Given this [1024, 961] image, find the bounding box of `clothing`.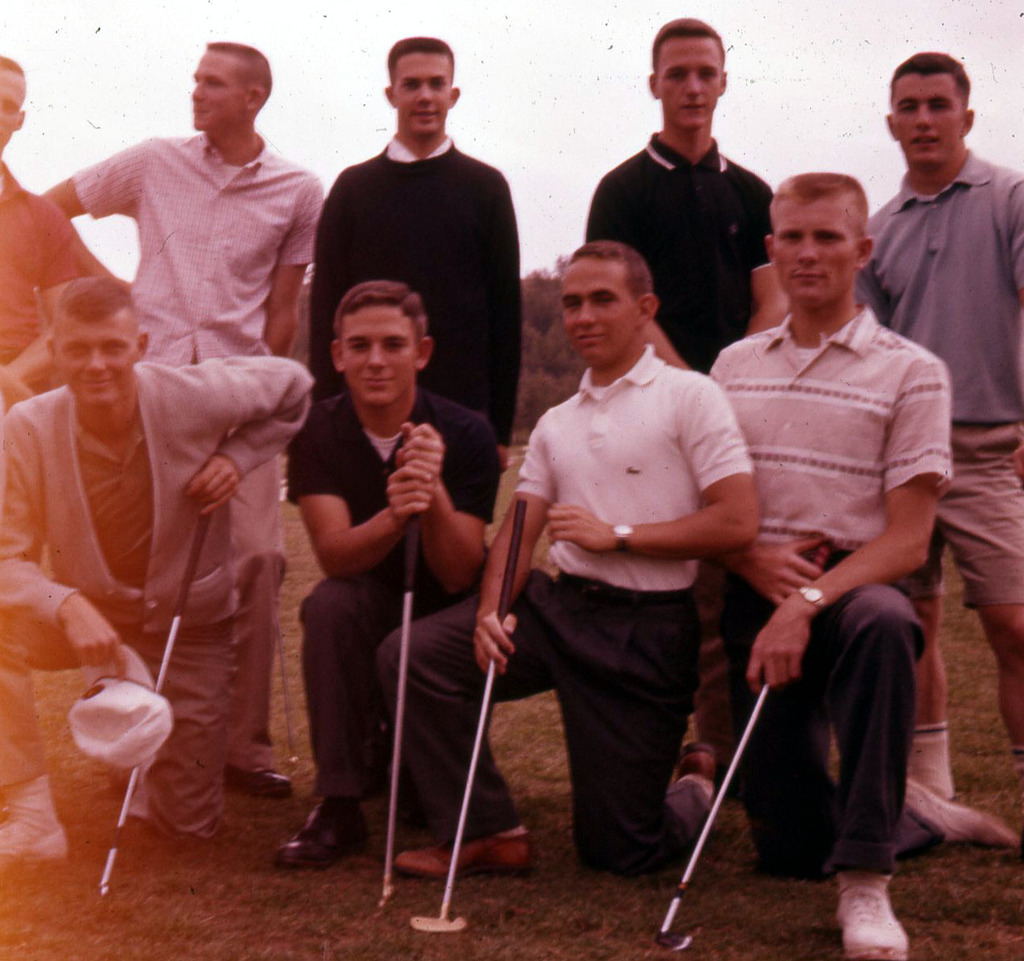
BBox(76, 129, 326, 768).
